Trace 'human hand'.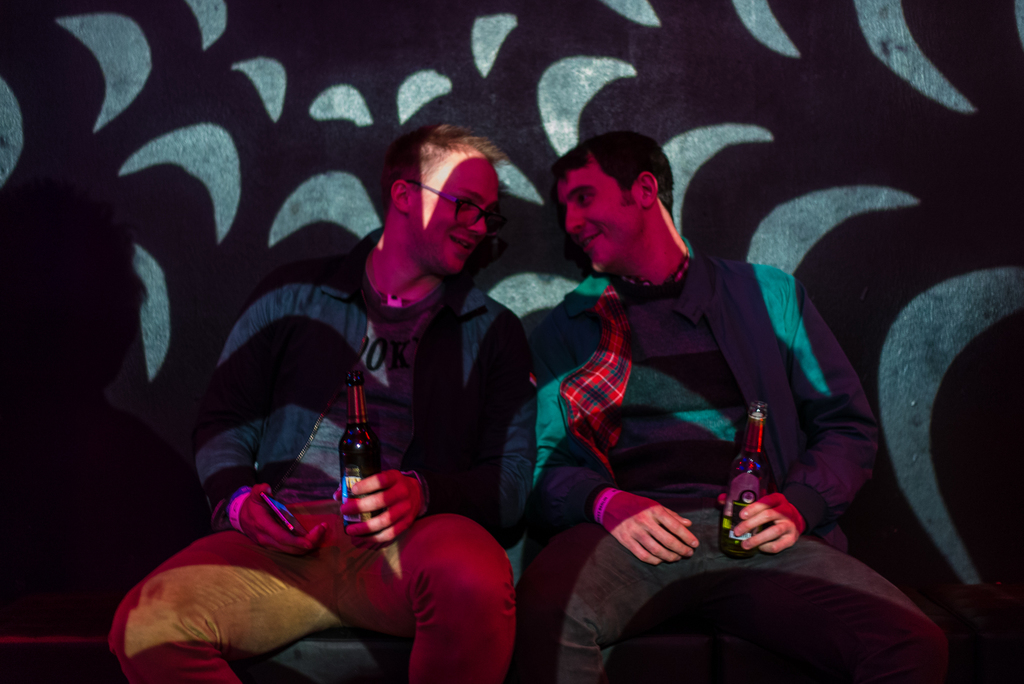
Traced to (339,479,417,548).
